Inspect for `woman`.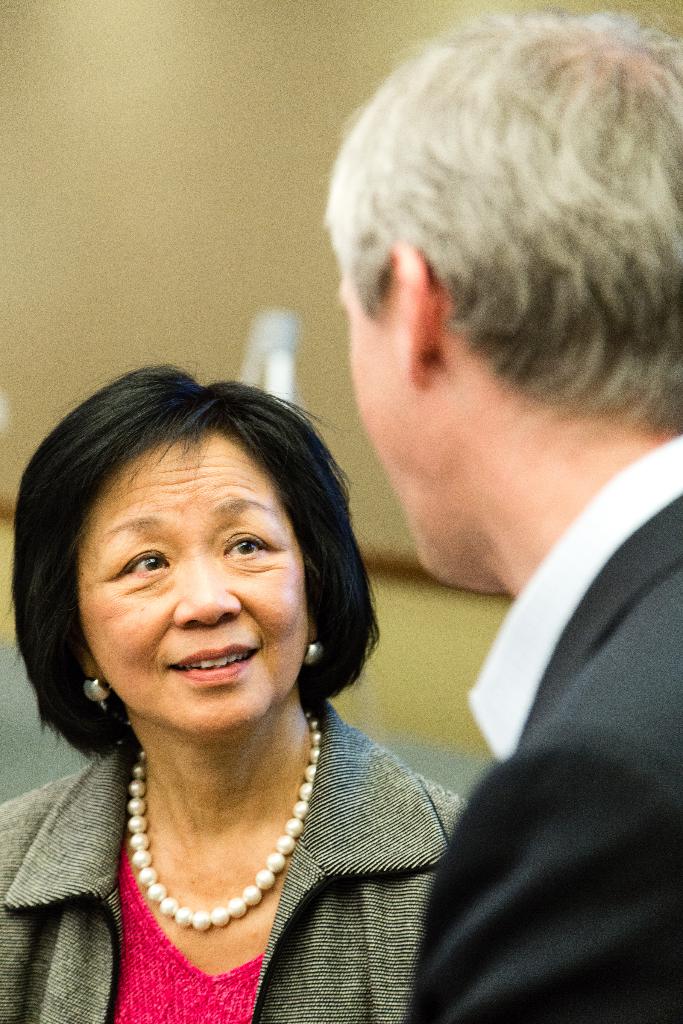
Inspection: left=0, top=340, right=498, bottom=1007.
